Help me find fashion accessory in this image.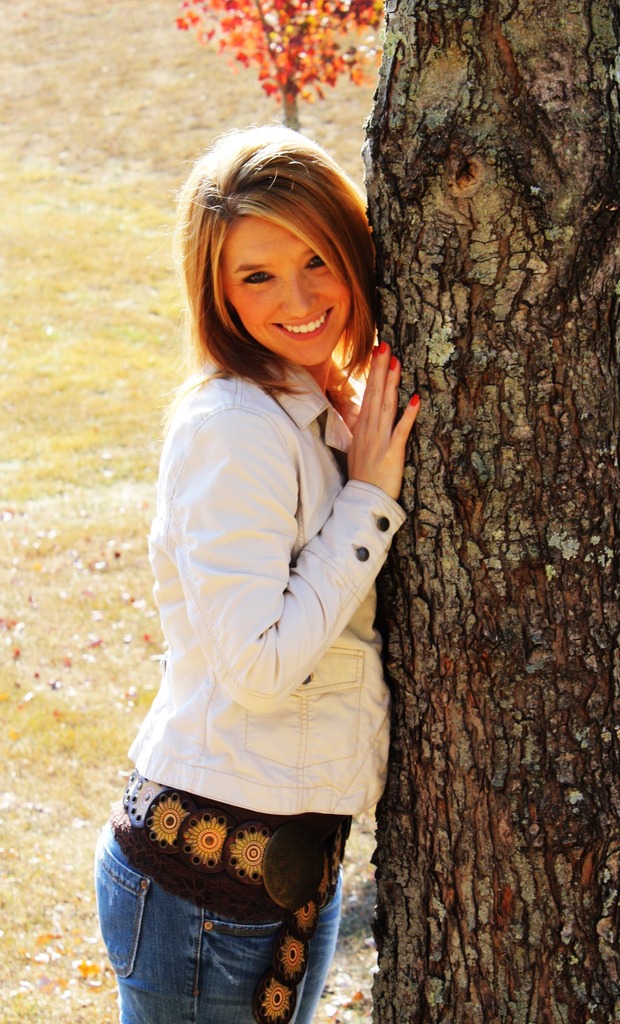
Found it: select_region(118, 800, 352, 1023).
